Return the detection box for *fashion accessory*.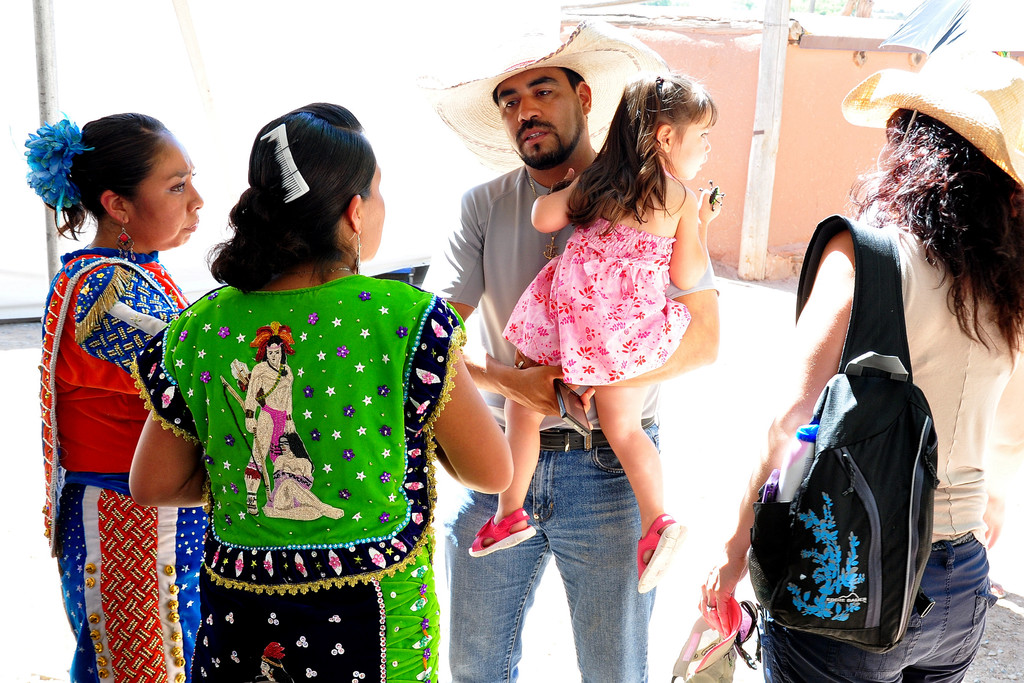
23, 108, 95, 228.
